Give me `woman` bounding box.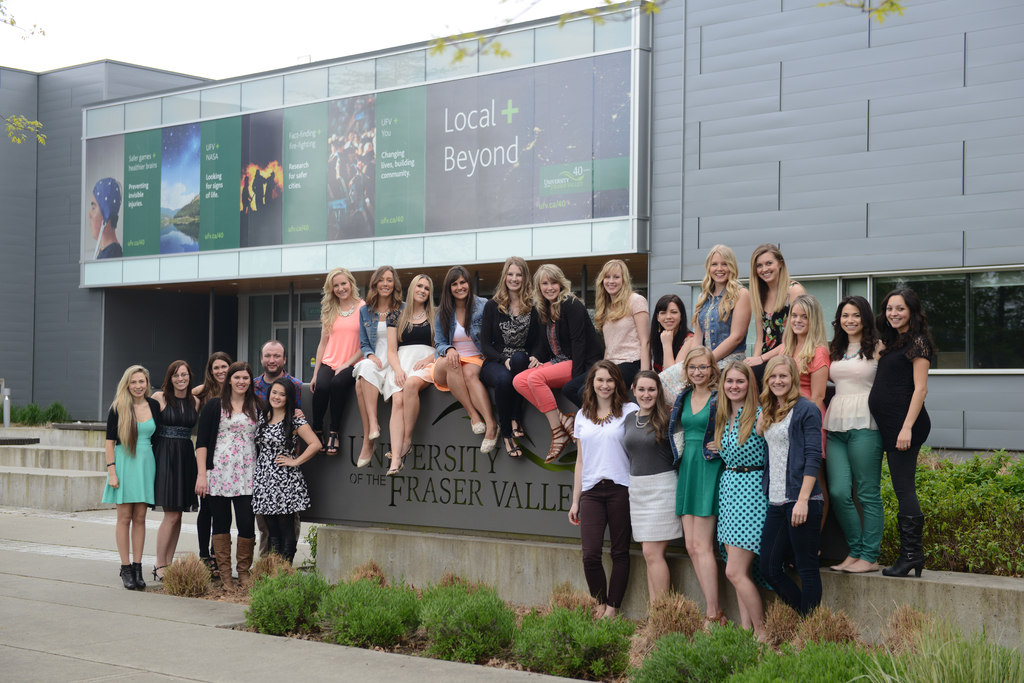
select_region(716, 360, 768, 642).
